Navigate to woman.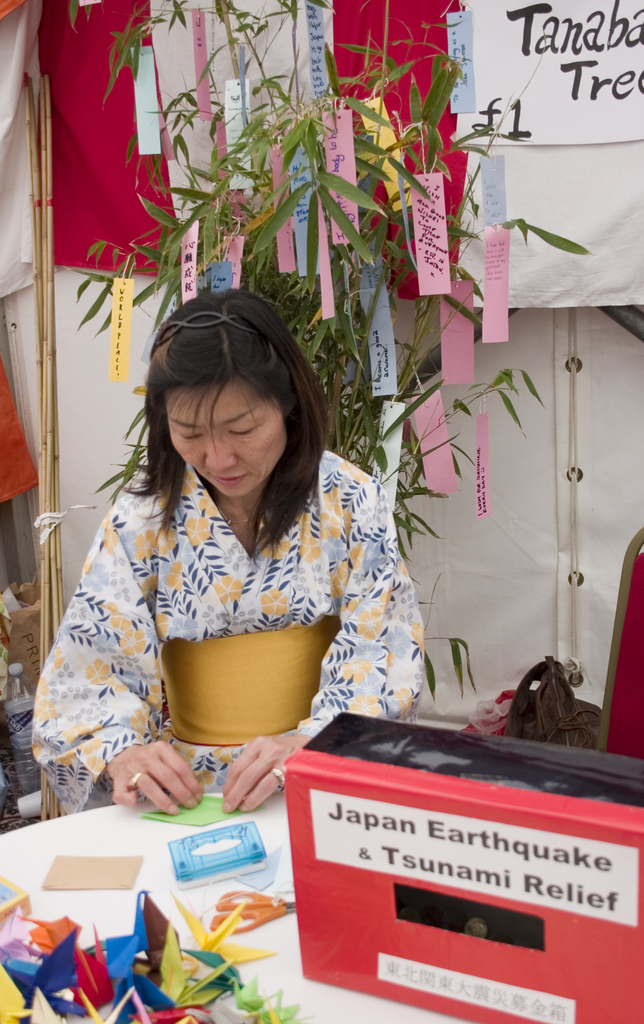
Navigation target: <box>22,344,440,782</box>.
